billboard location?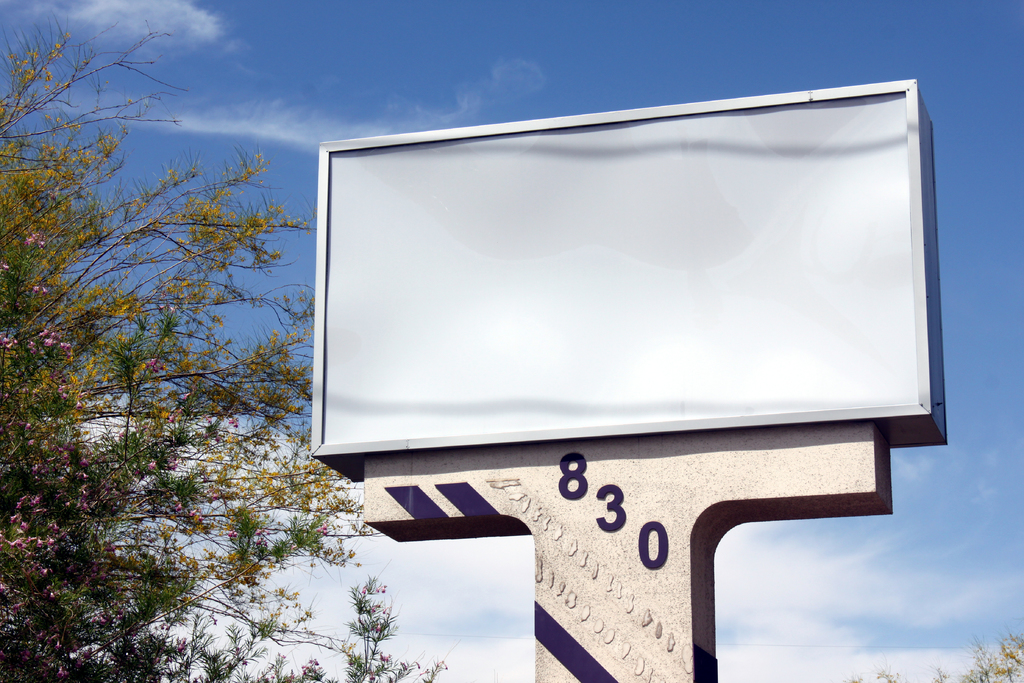
(left=281, top=85, right=985, bottom=553)
